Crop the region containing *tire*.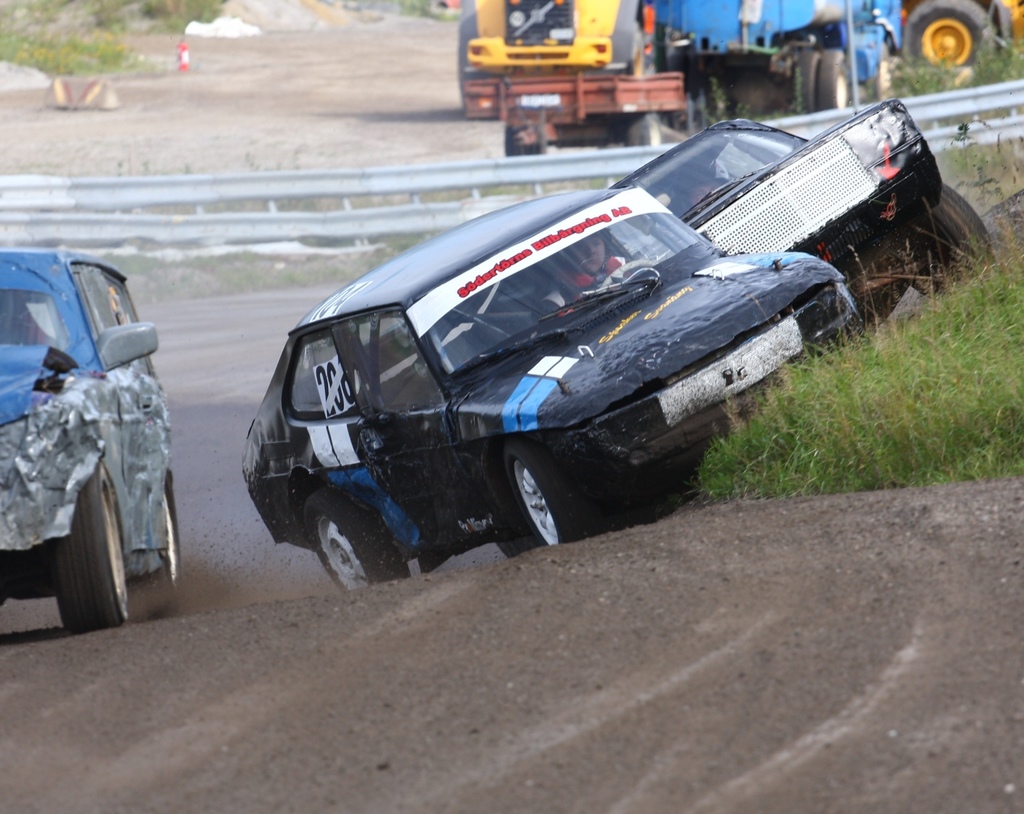
Crop region: rect(901, 0, 996, 83).
